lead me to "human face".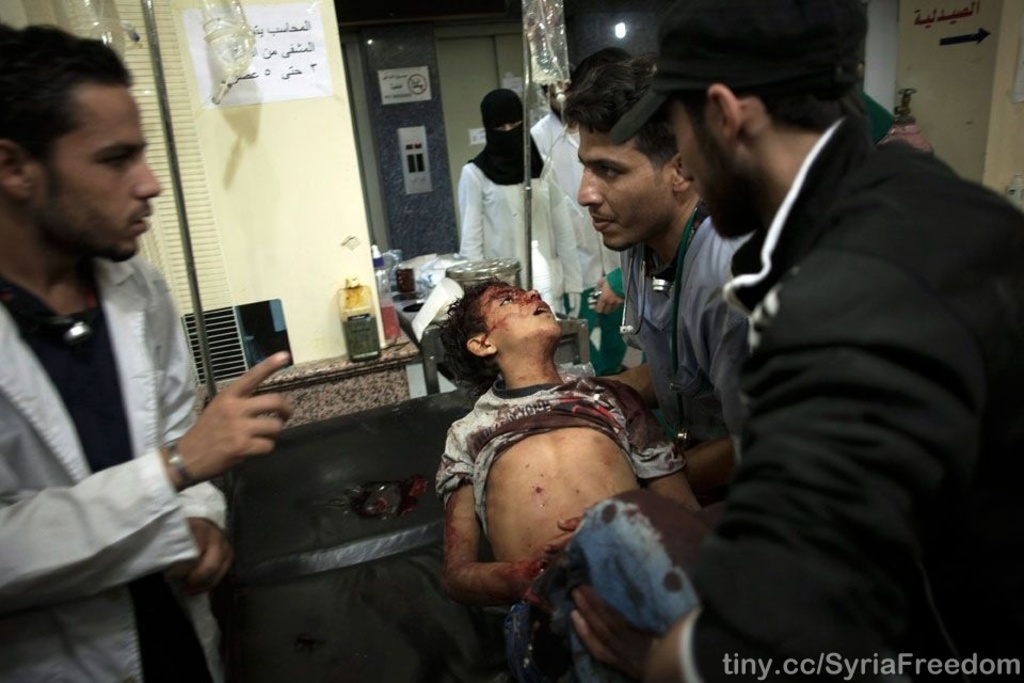
Lead to region(22, 85, 161, 265).
